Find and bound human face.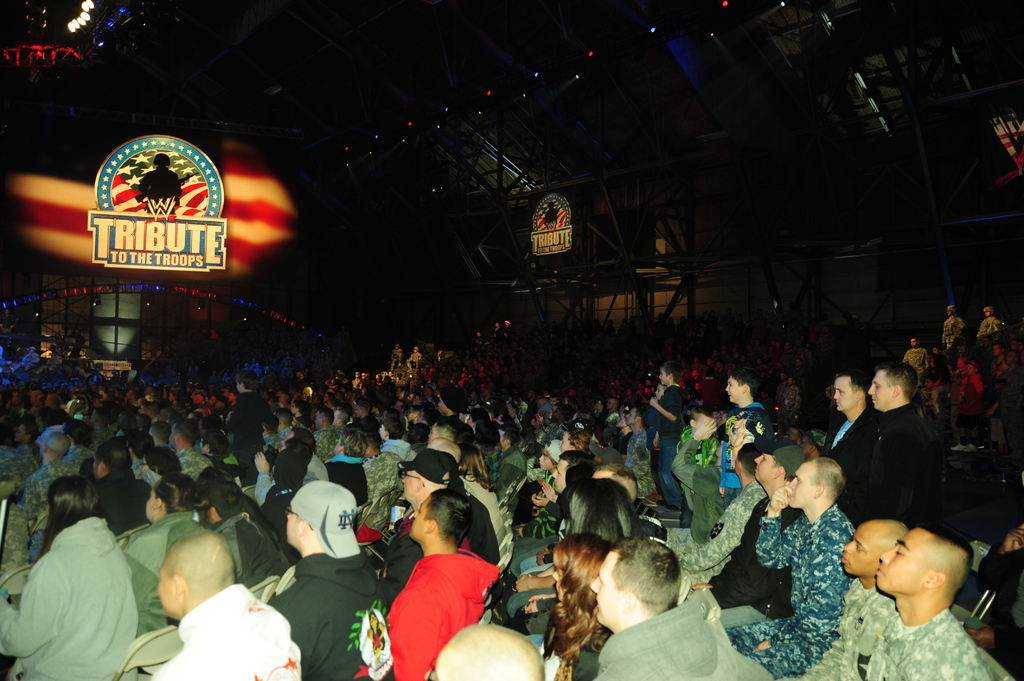
Bound: [x1=753, y1=454, x2=785, y2=495].
